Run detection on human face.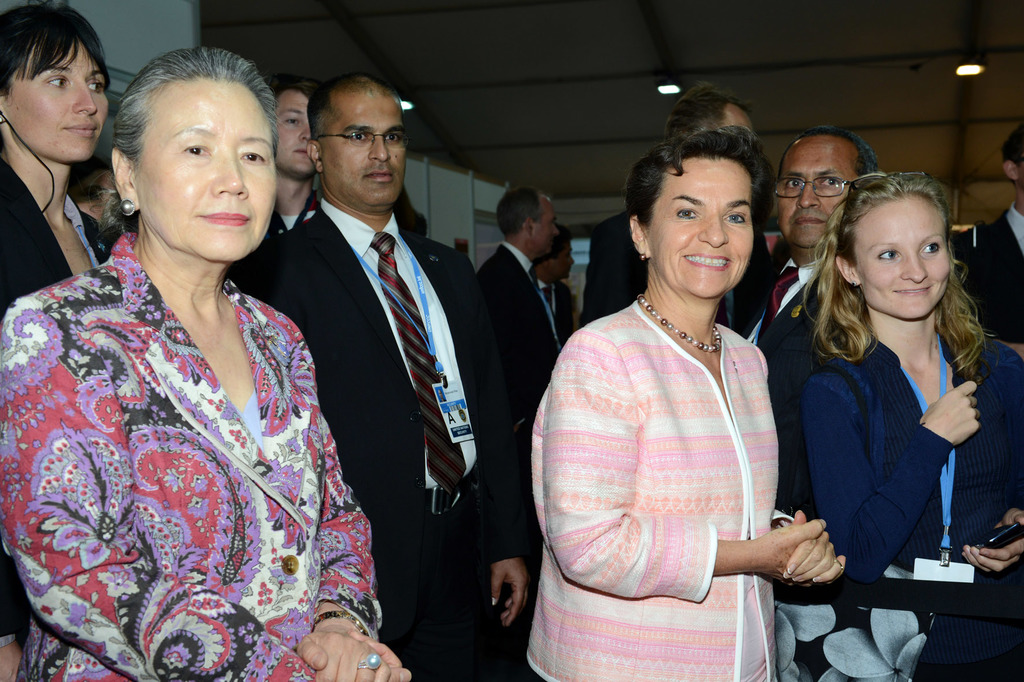
Result: [276, 89, 311, 174].
